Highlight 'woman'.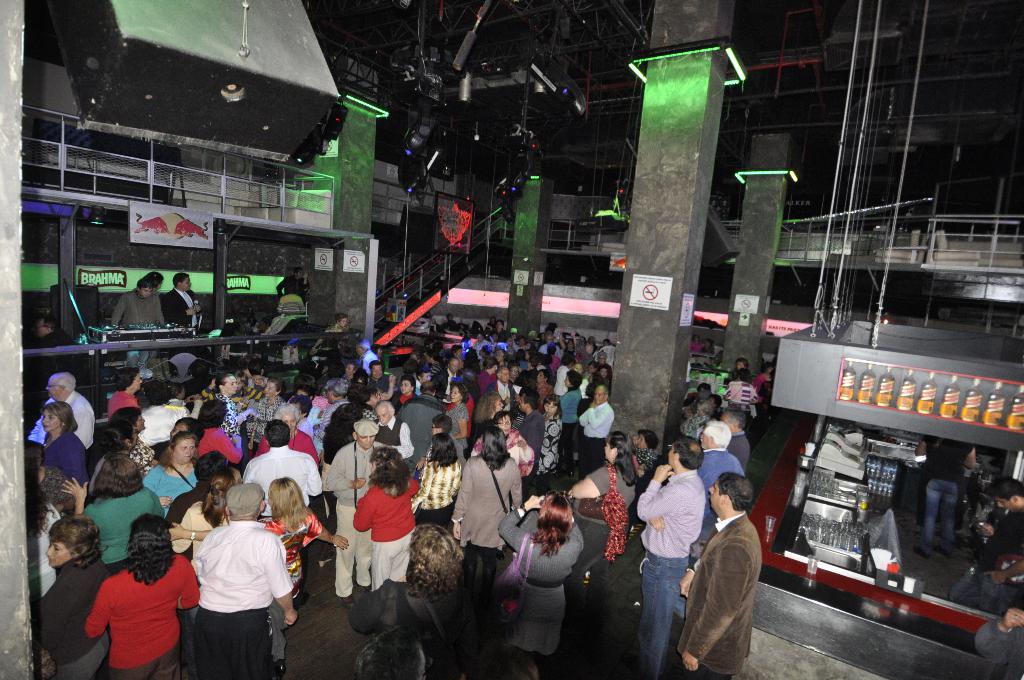
Highlighted region: l=559, t=367, r=583, b=442.
